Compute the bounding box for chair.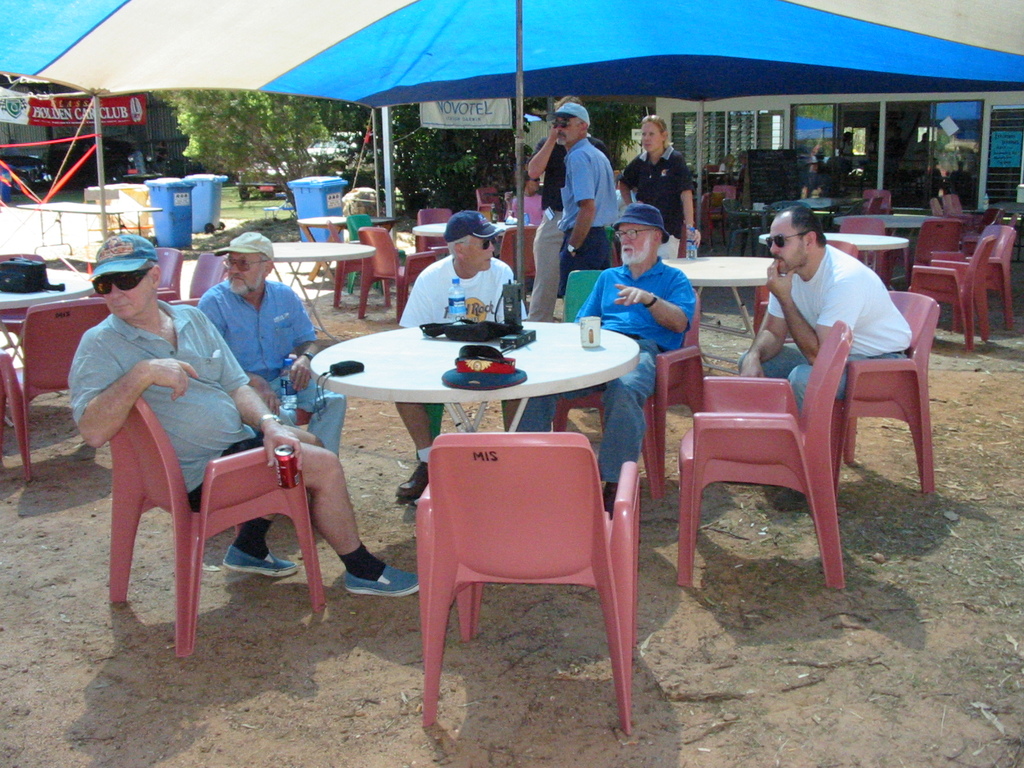
select_region(413, 204, 457, 255).
